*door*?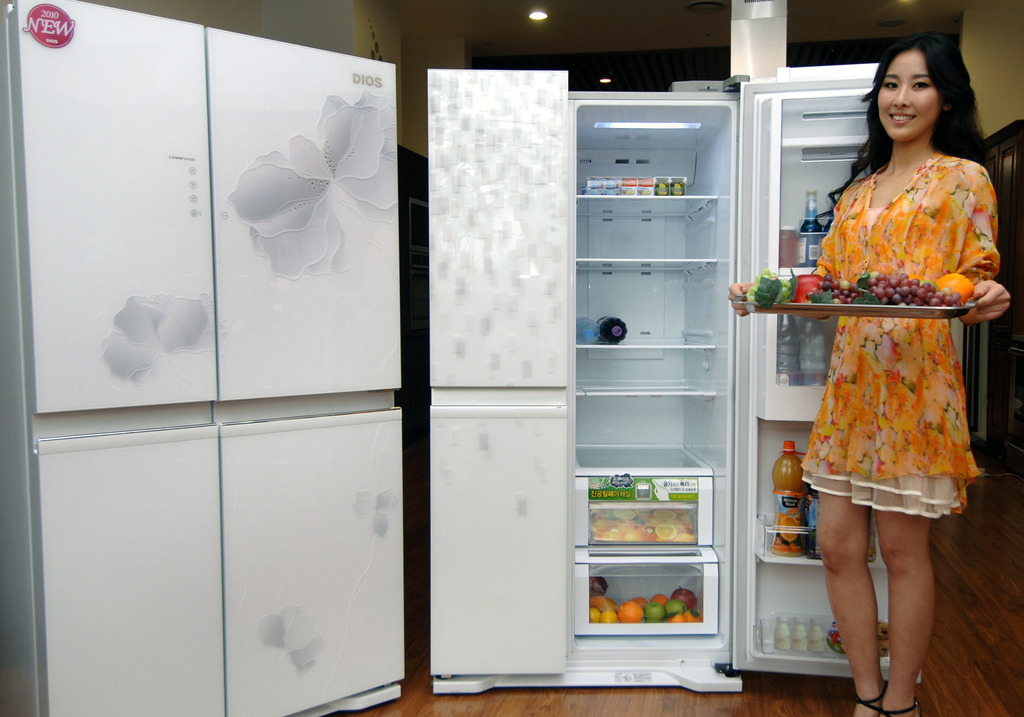
rect(428, 73, 580, 672)
